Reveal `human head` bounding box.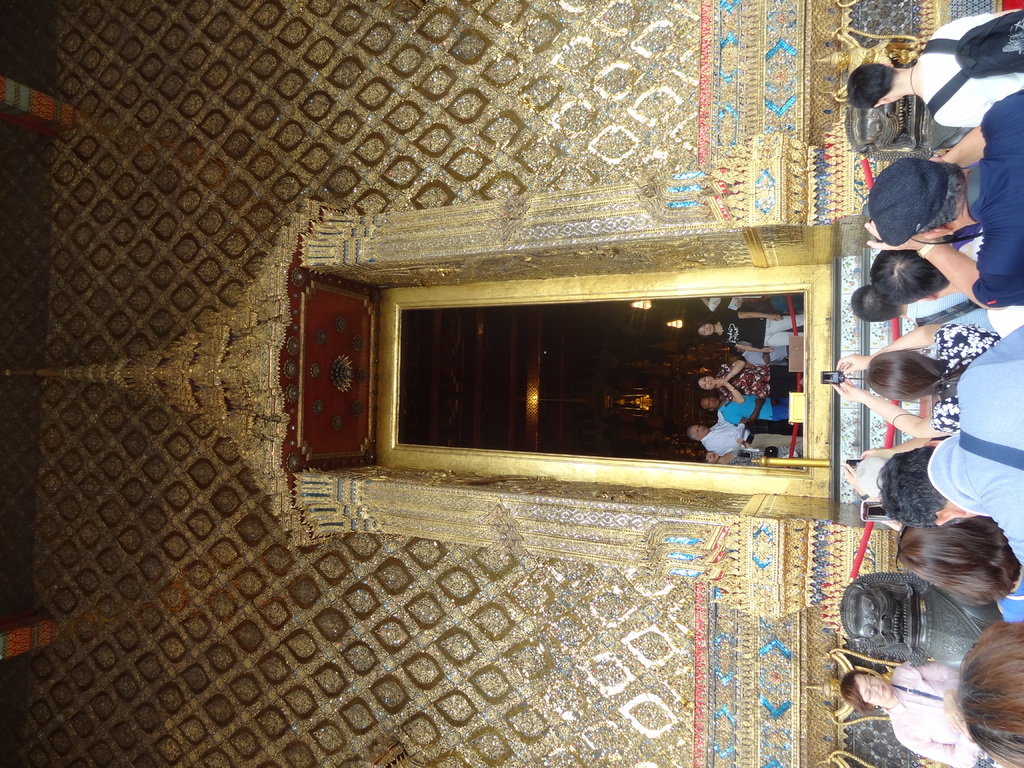
Revealed: bbox=[854, 452, 888, 497].
